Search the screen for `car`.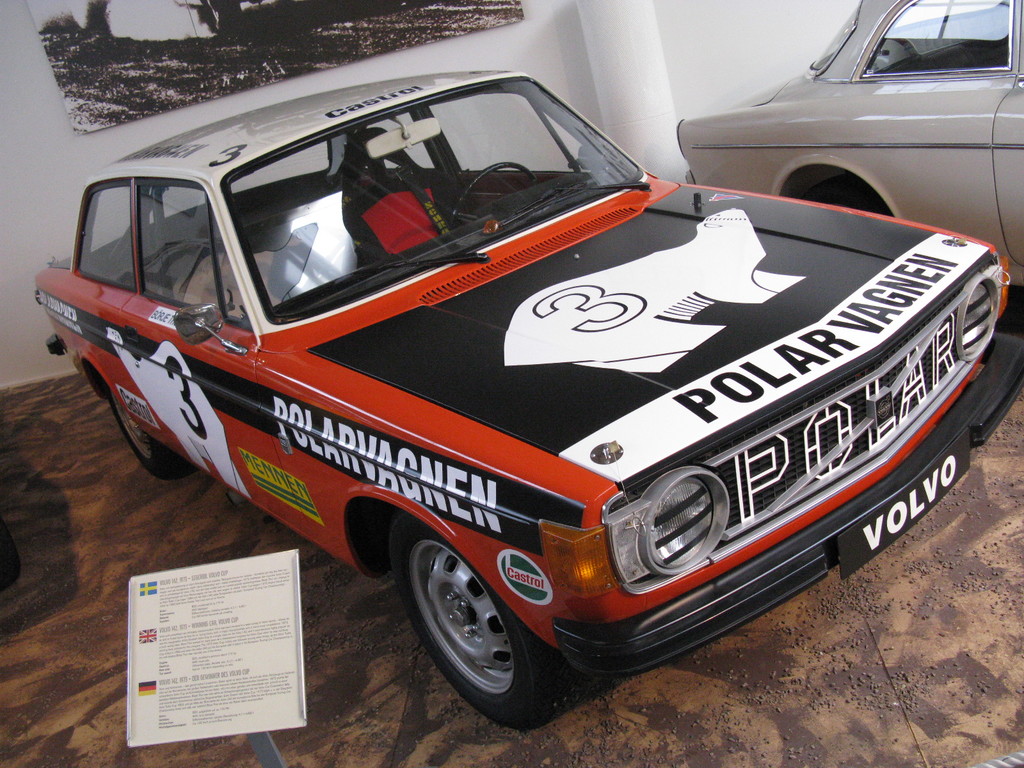
Found at [x1=673, y1=0, x2=1023, y2=290].
